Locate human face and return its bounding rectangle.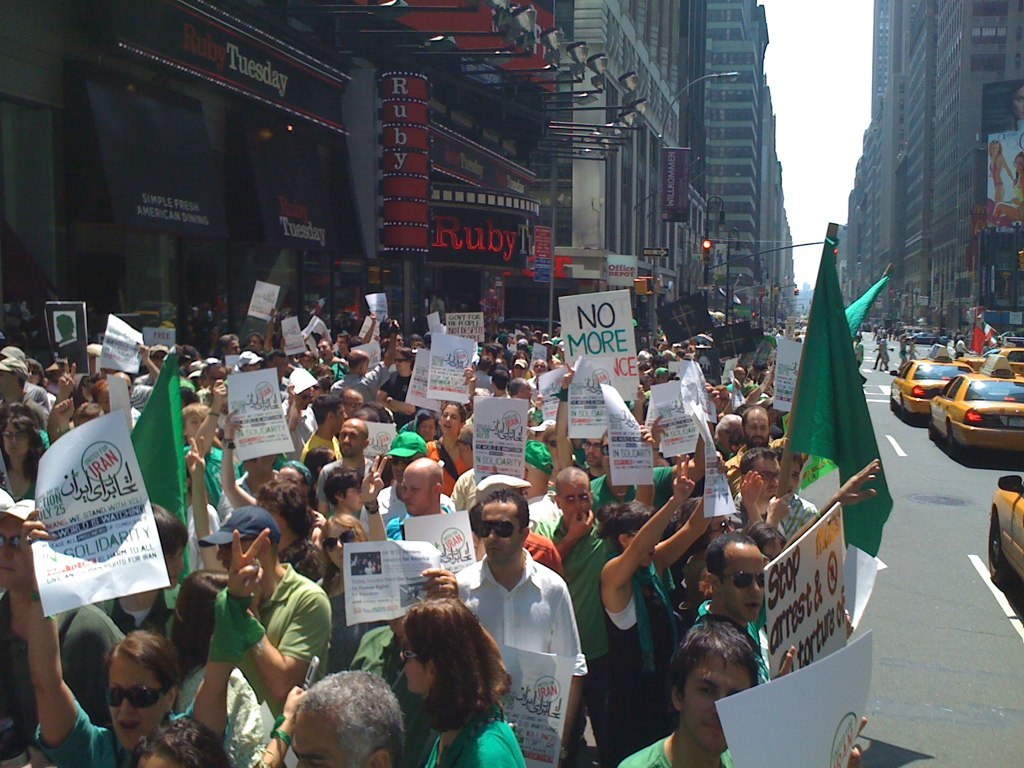
<box>682,653,755,756</box>.
